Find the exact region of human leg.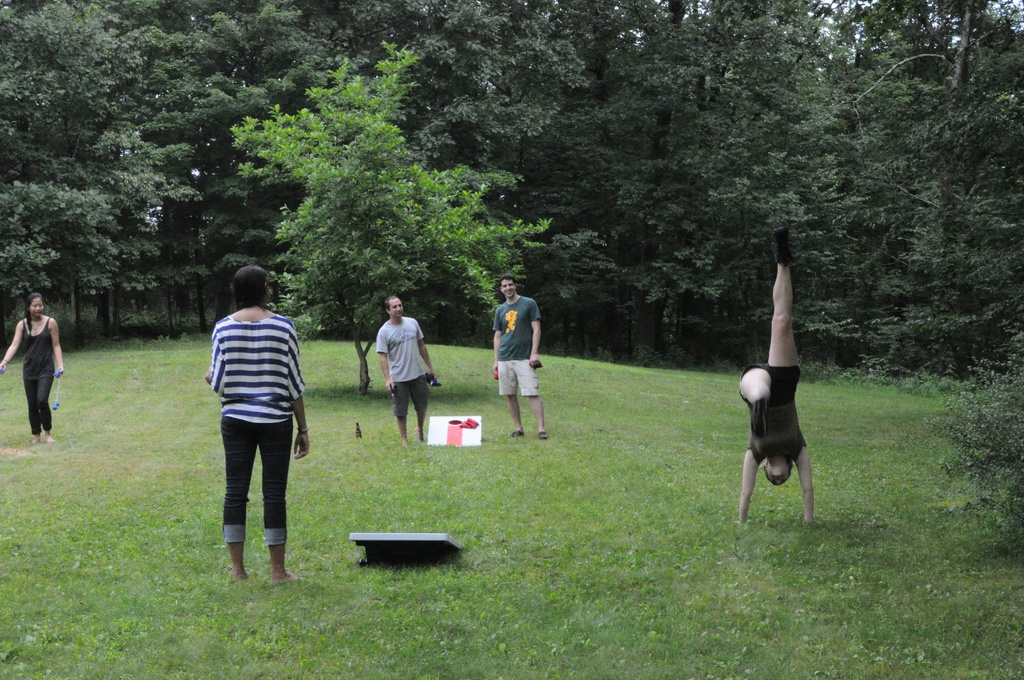
Exact region: 509, 352, 551, 438.
